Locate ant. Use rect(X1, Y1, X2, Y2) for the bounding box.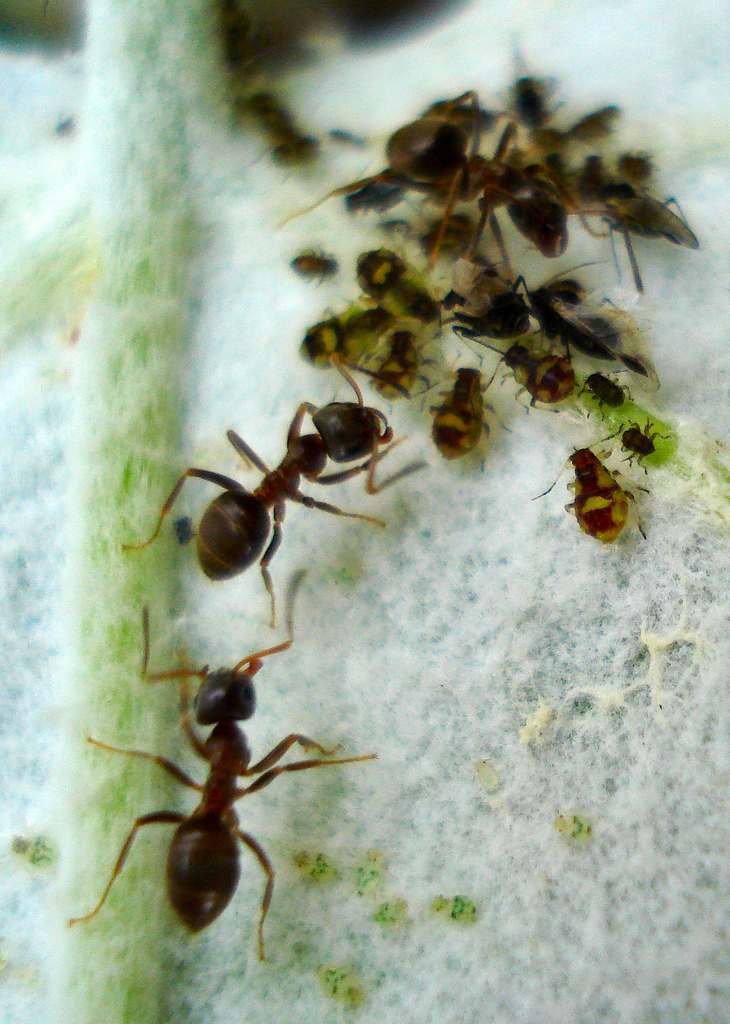
rect(67, 566, 394, 963).
